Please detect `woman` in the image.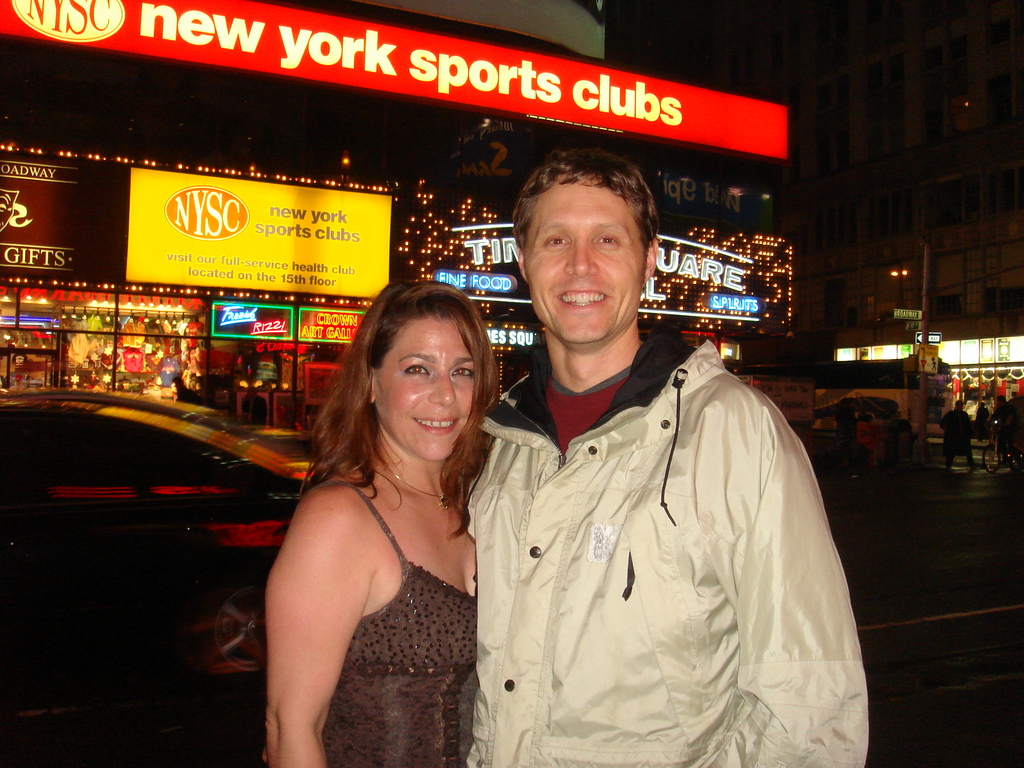
box=[244, 273, 522, 767].
